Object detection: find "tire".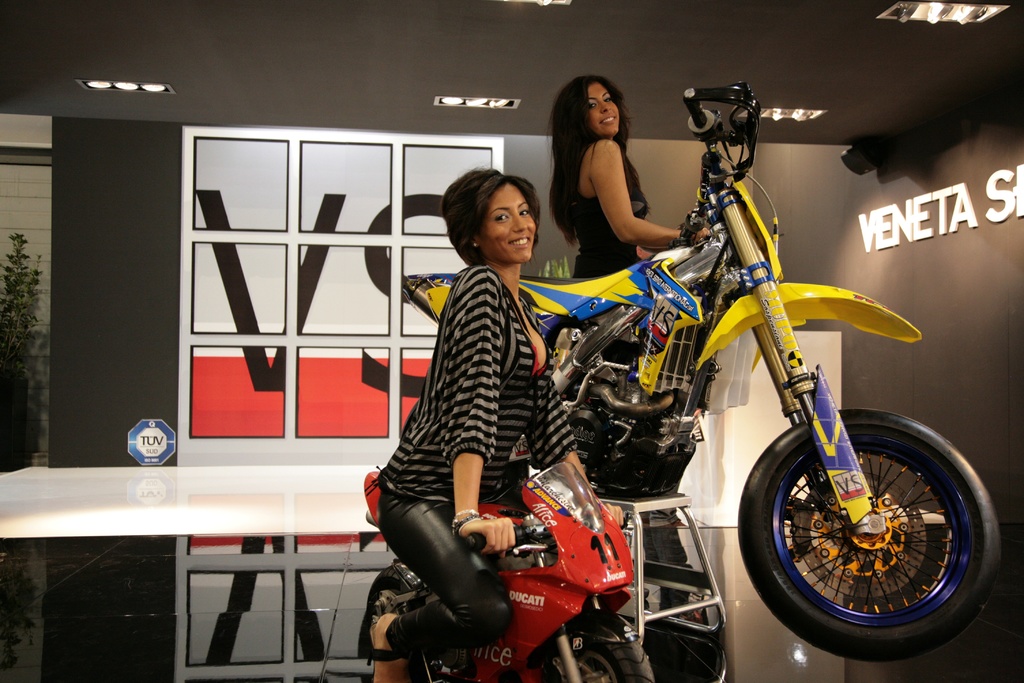
{"left": 547, "top": 607, "right": 661, "bottom": 682}.
